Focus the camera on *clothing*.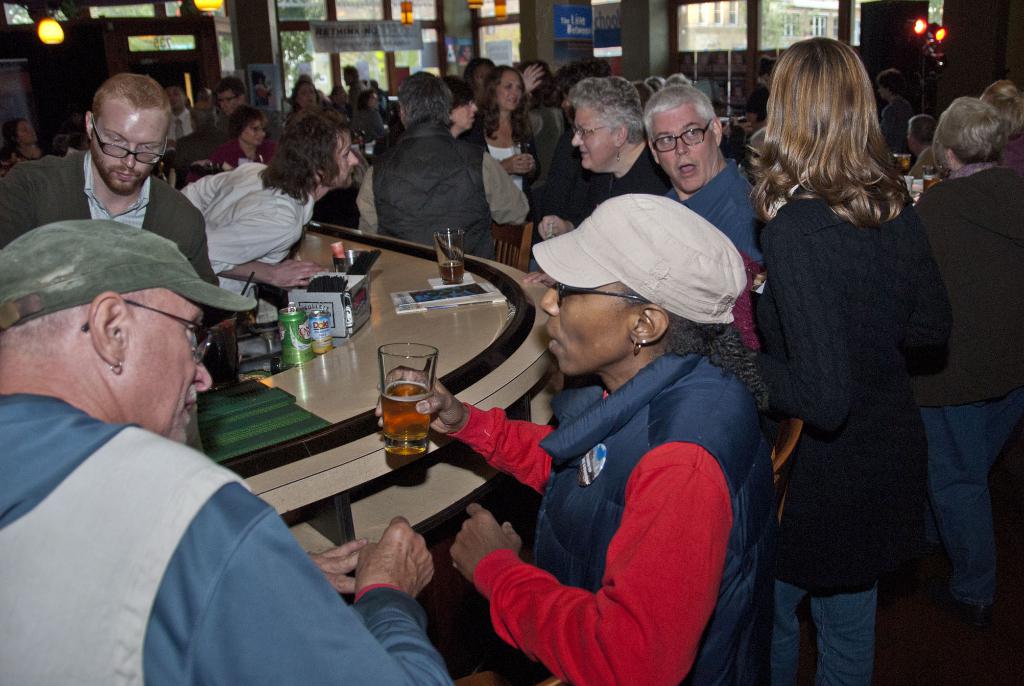
Focus region: x1=0 y1=148 x2=230 y2=297.
